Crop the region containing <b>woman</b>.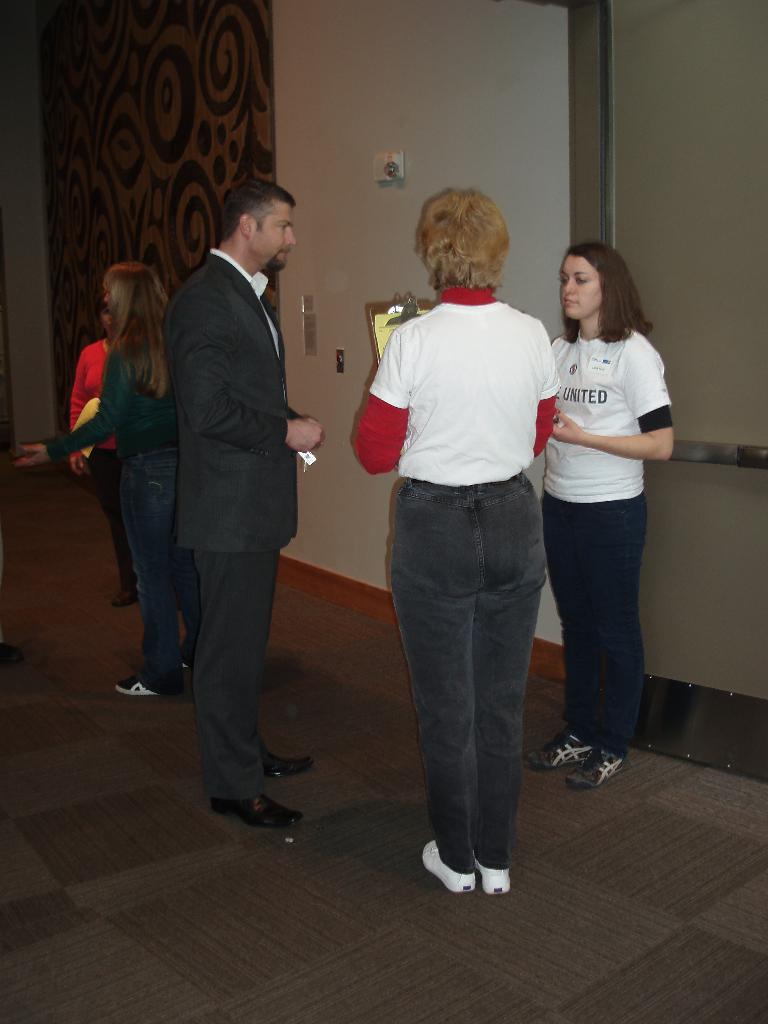
Crop region: bbox=(11, 263, 195, 697).
